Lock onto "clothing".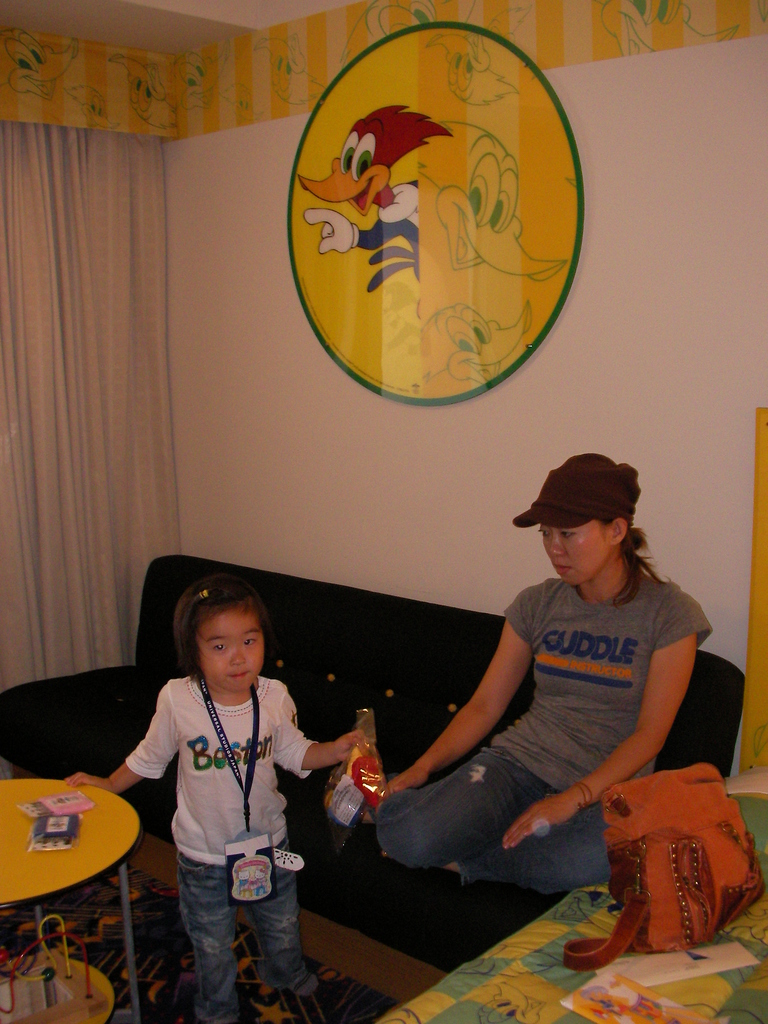
Locked: bbox(122, 669, 316, 1023).
